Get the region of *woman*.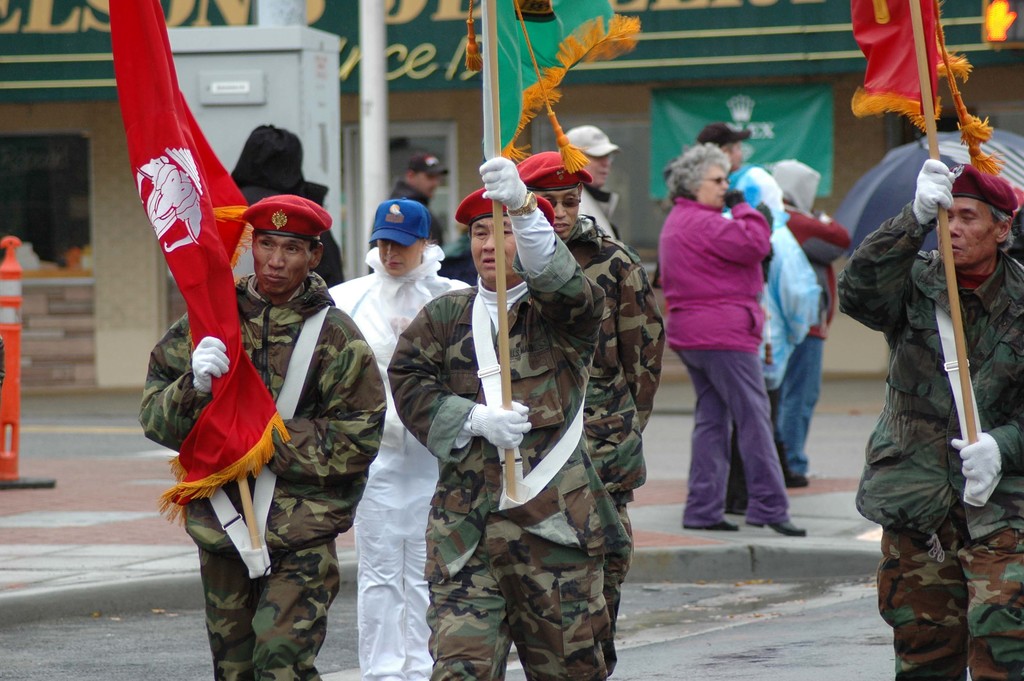
{"left": 662, "top": 150, "right": 817, "bottom": 551}.
